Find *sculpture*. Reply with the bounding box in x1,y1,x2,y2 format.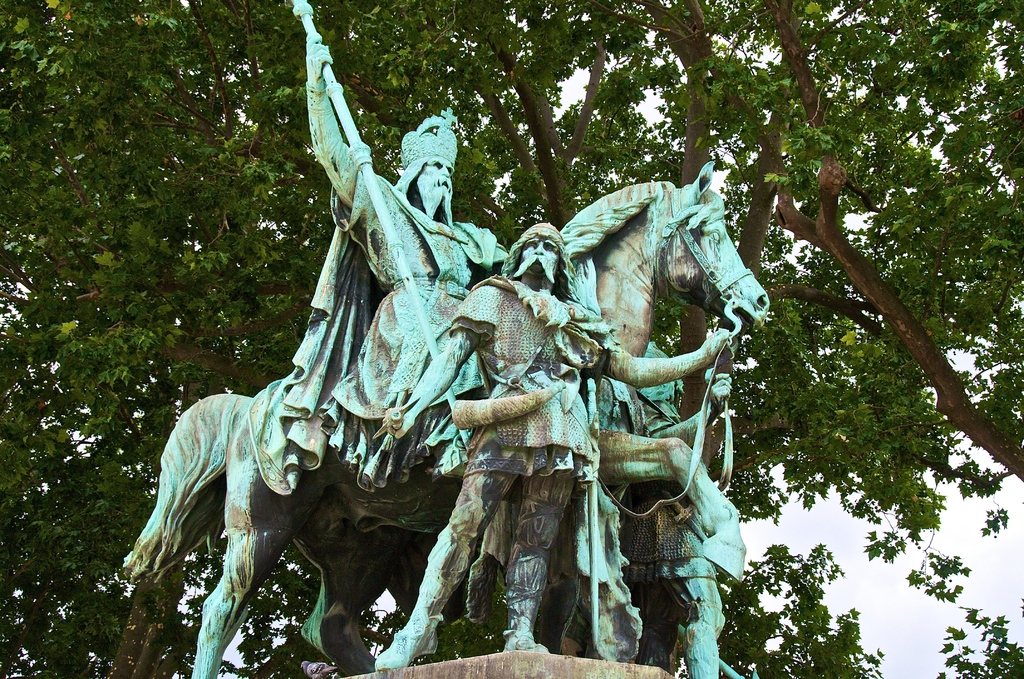
96,0,777,678.
